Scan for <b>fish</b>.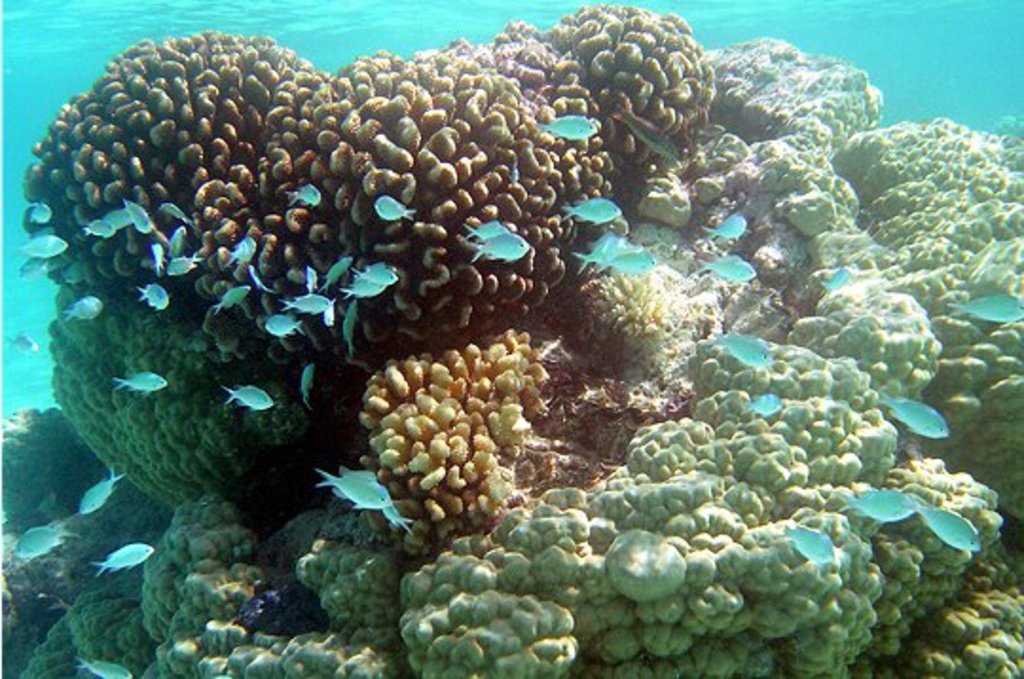
Scan result: <region>152, 241, 163, 275</region>.
